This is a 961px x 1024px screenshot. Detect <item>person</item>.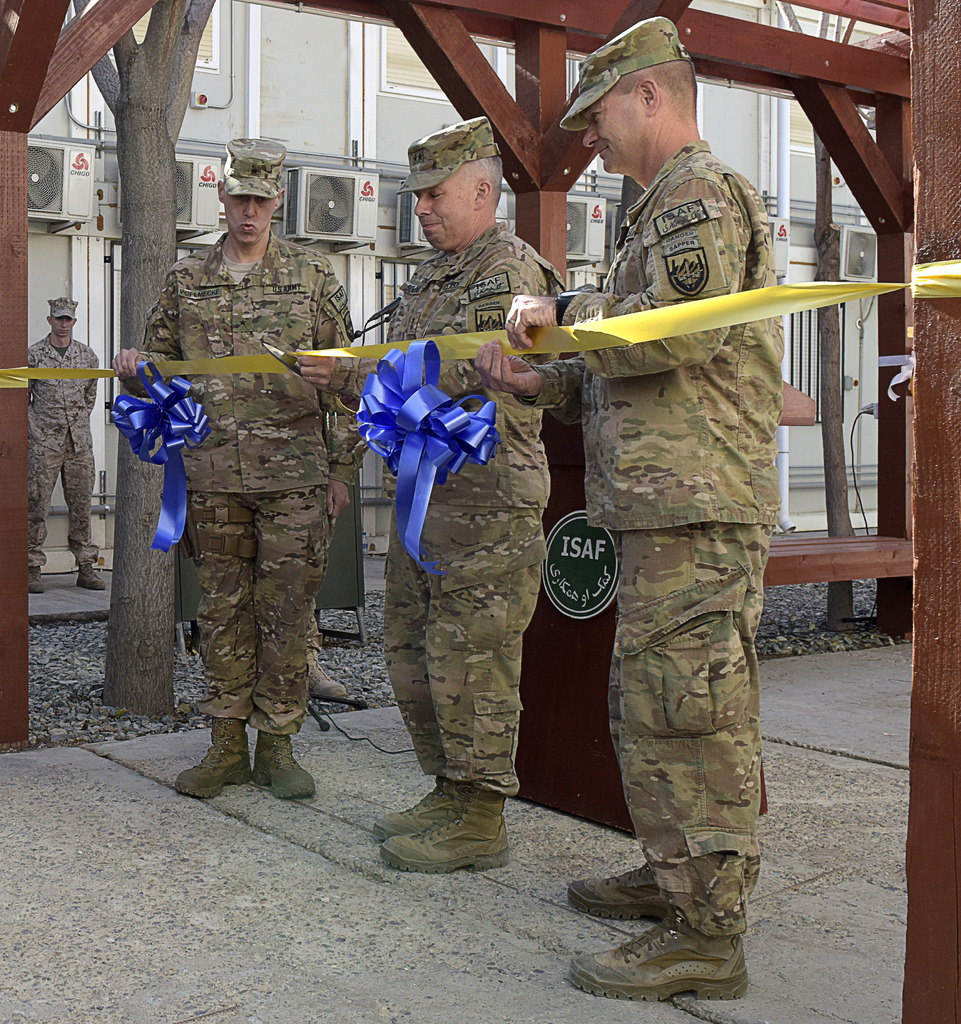
[x1=507, y1=60, x2=819, y2=996].
